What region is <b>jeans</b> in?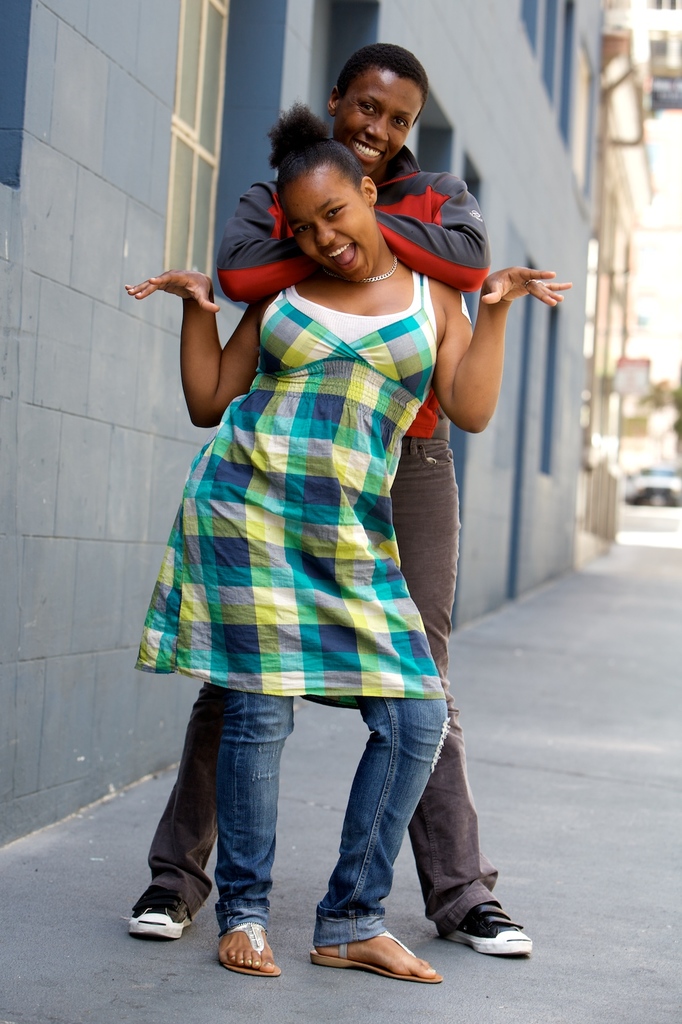
[142,438,495,935].
